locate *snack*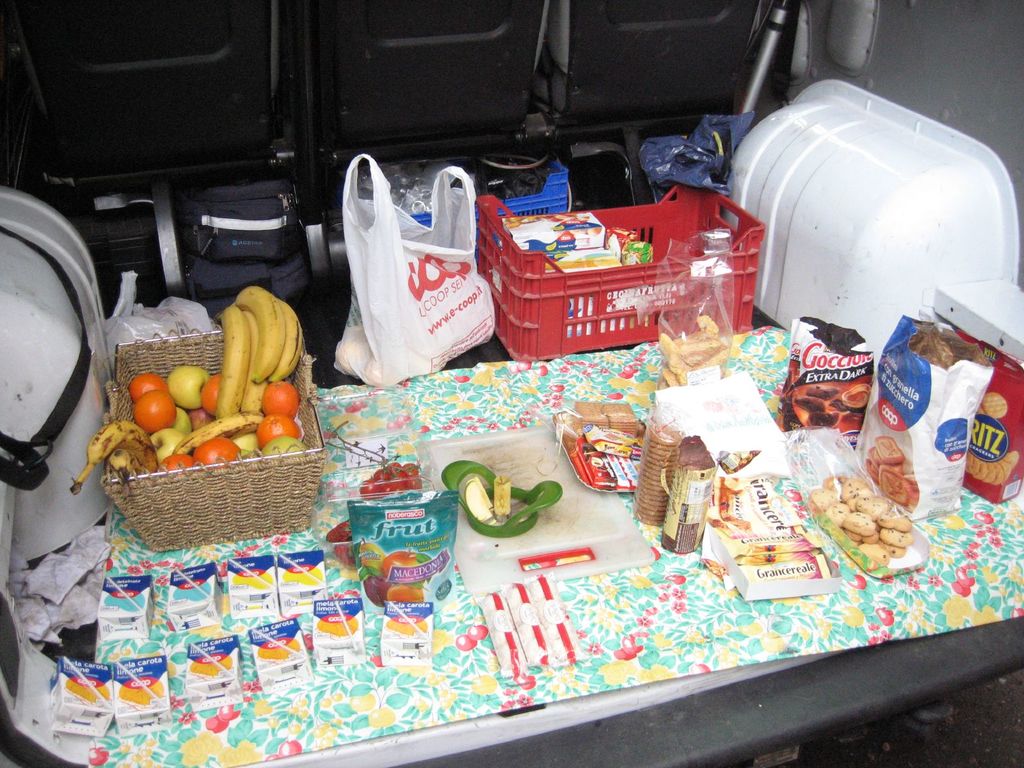
pyautogui.locateOnScreen(831, 456, 921, 569)
